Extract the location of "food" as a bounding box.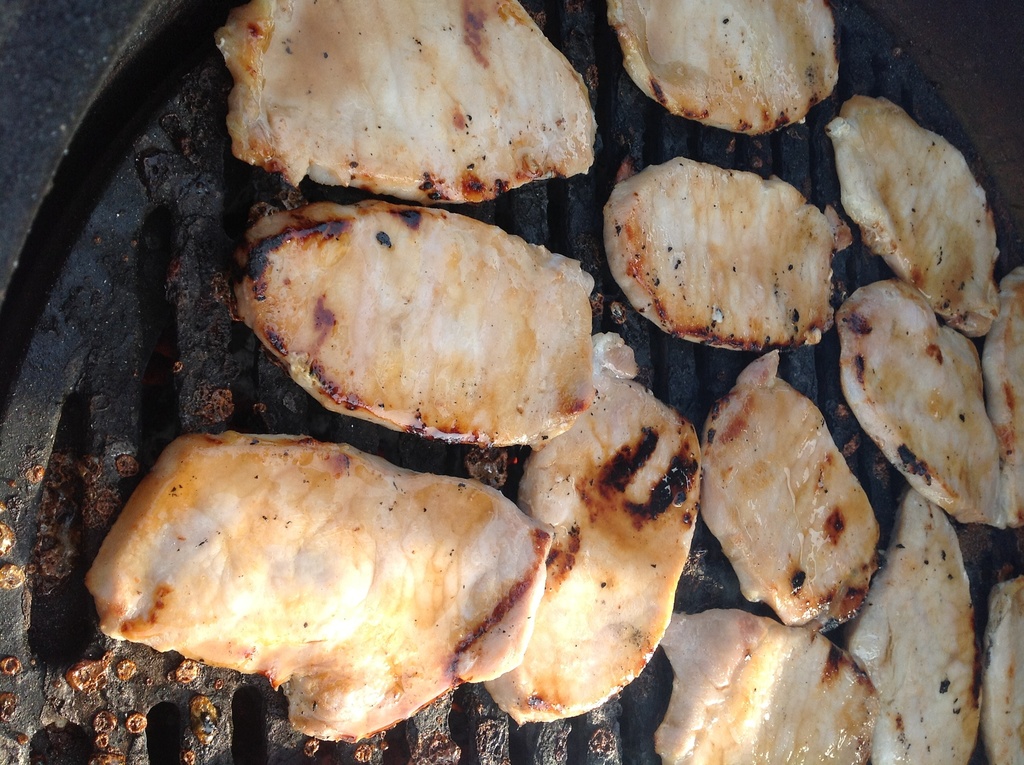
[835, 496, 1002, 764].
